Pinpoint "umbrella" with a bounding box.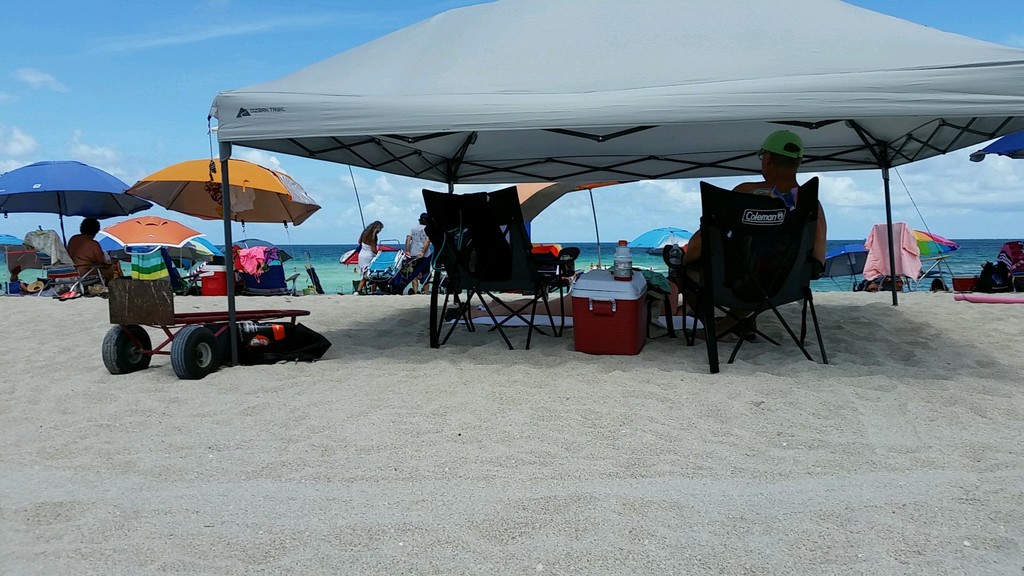
box(99, 214, 198, 246).
